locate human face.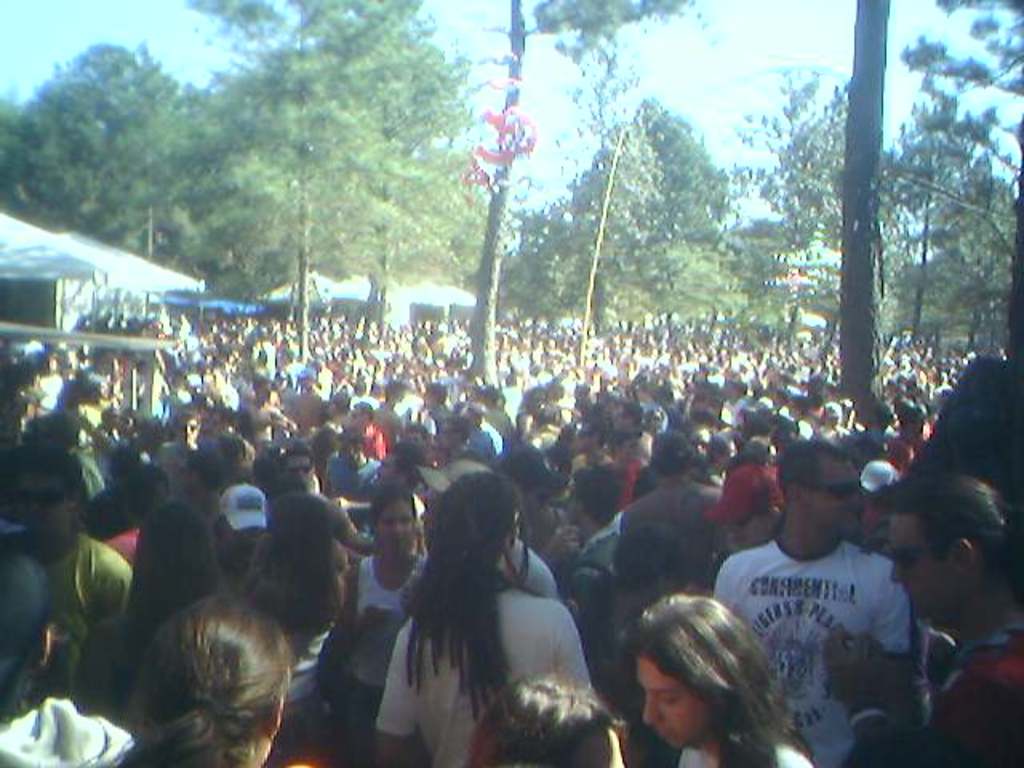
Bounding box: (x1=294, y1=458, x2=310, y2=494).
